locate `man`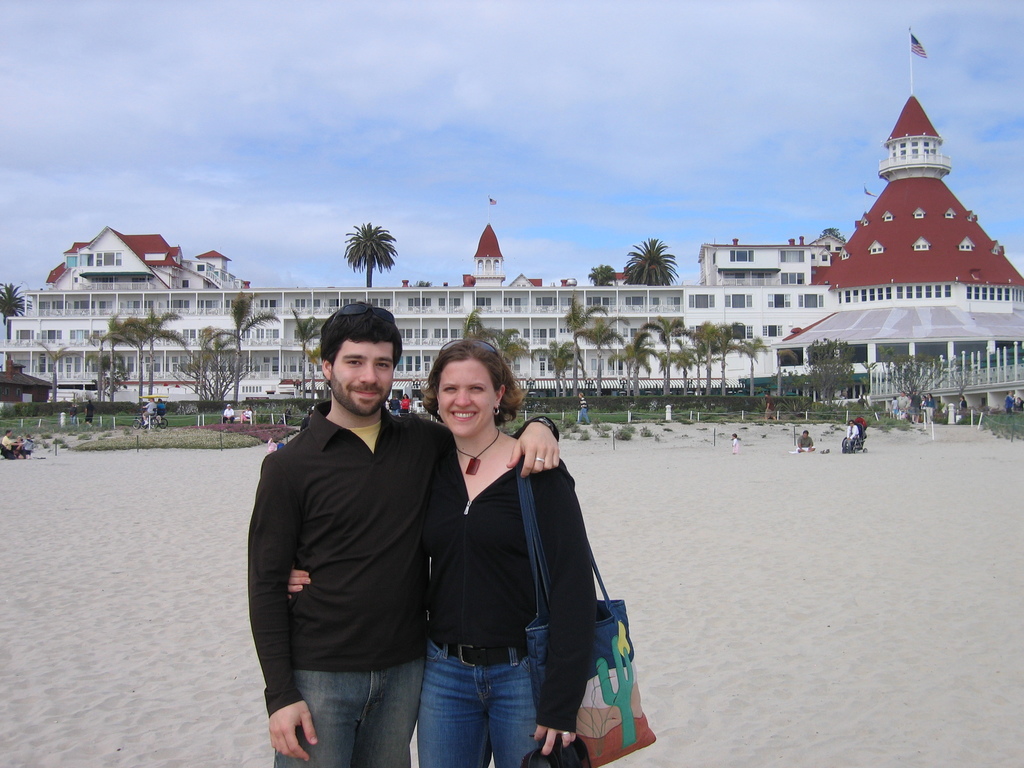
[x1=1, y1=430, x2=22, y2=454]
